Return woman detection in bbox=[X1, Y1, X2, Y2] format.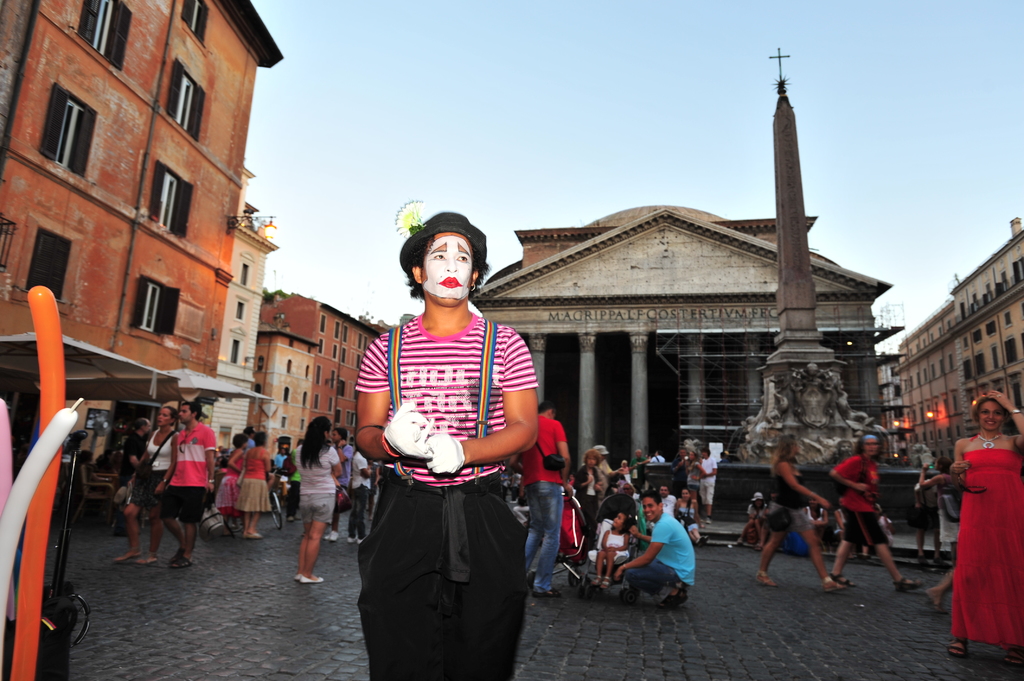
bbox=[294, 416, 340, 583].
